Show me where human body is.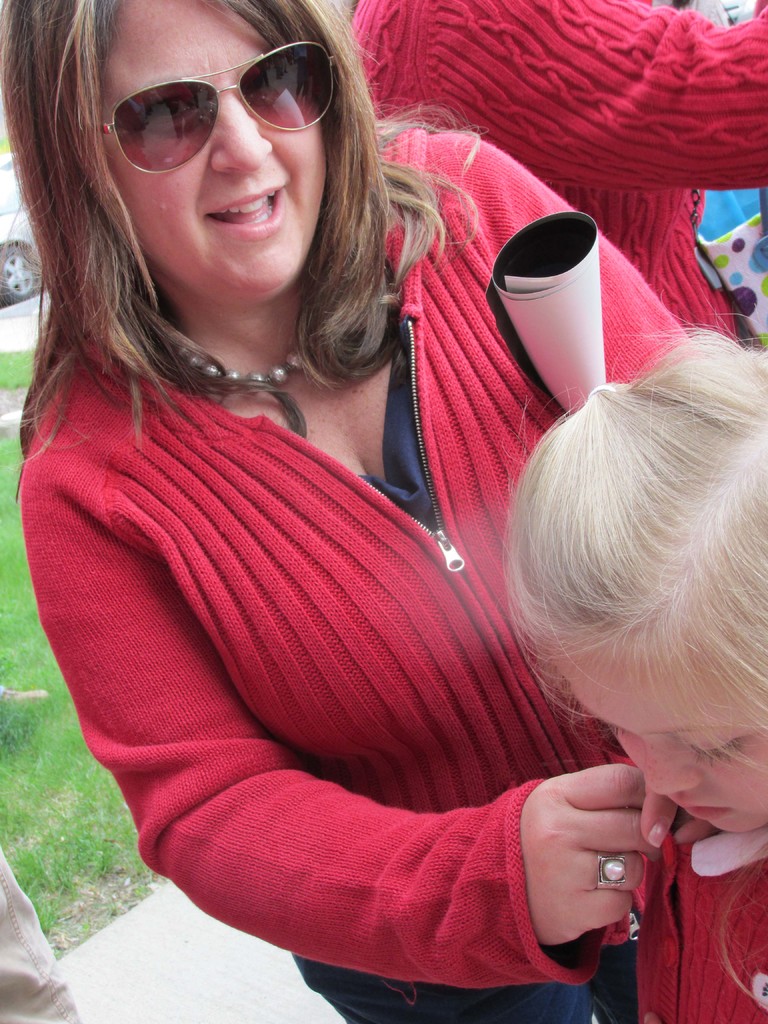
human body is at region(499, 318, 767, 1018).
